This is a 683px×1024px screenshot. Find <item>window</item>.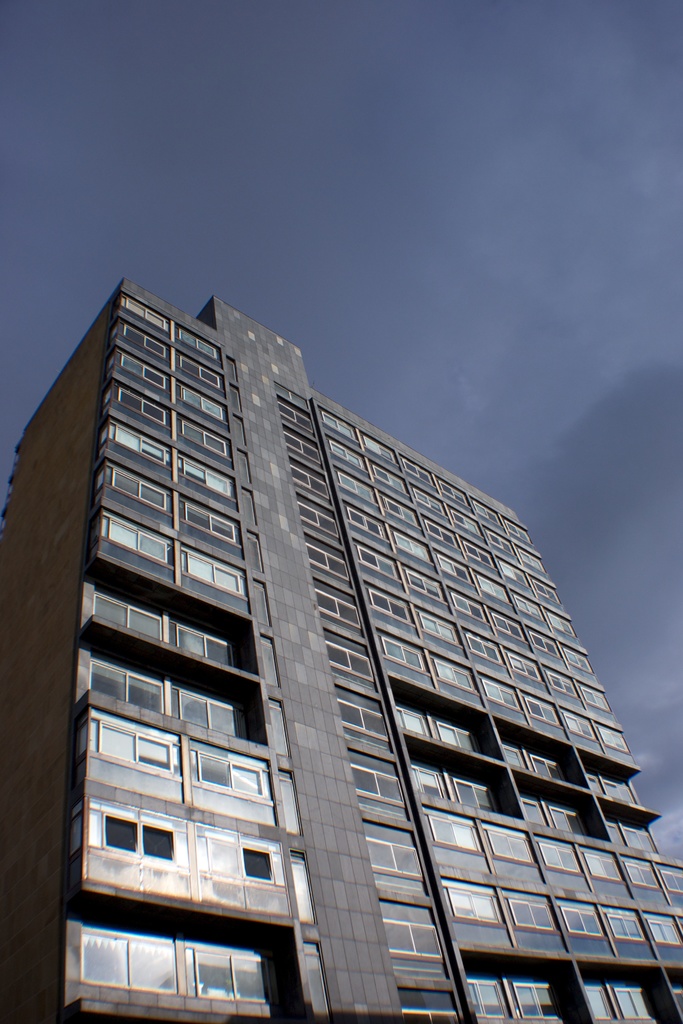
Bounding box: locate(195, 748, 265, 788).
